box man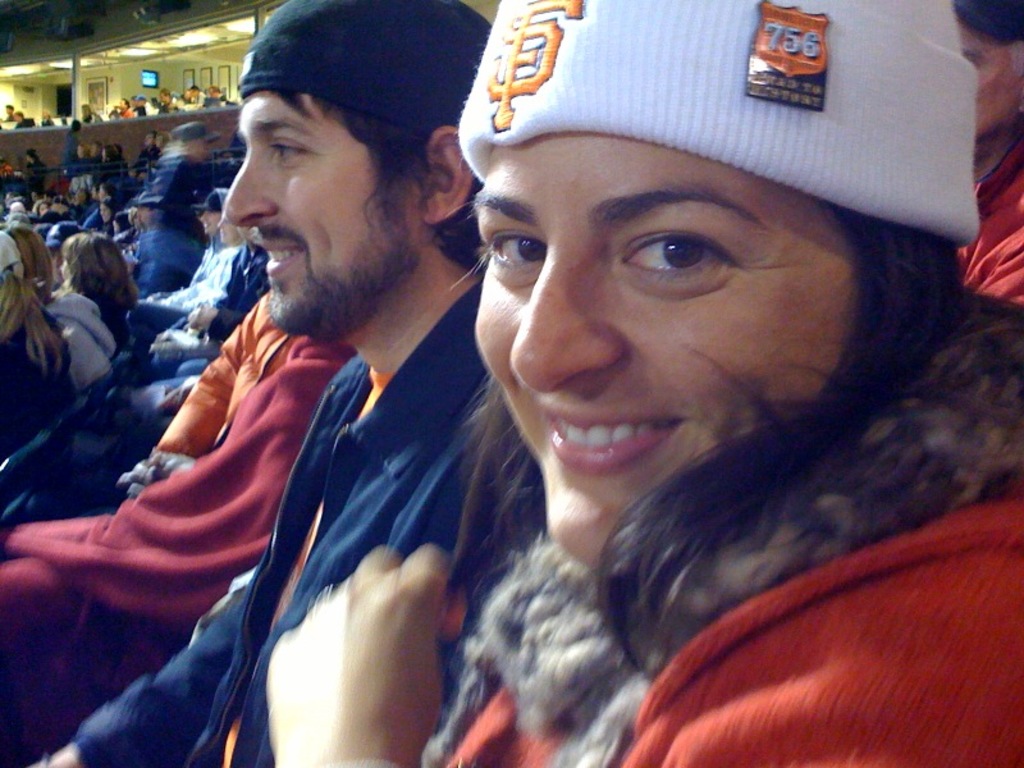
bbox(1, 101, 14, 120)
